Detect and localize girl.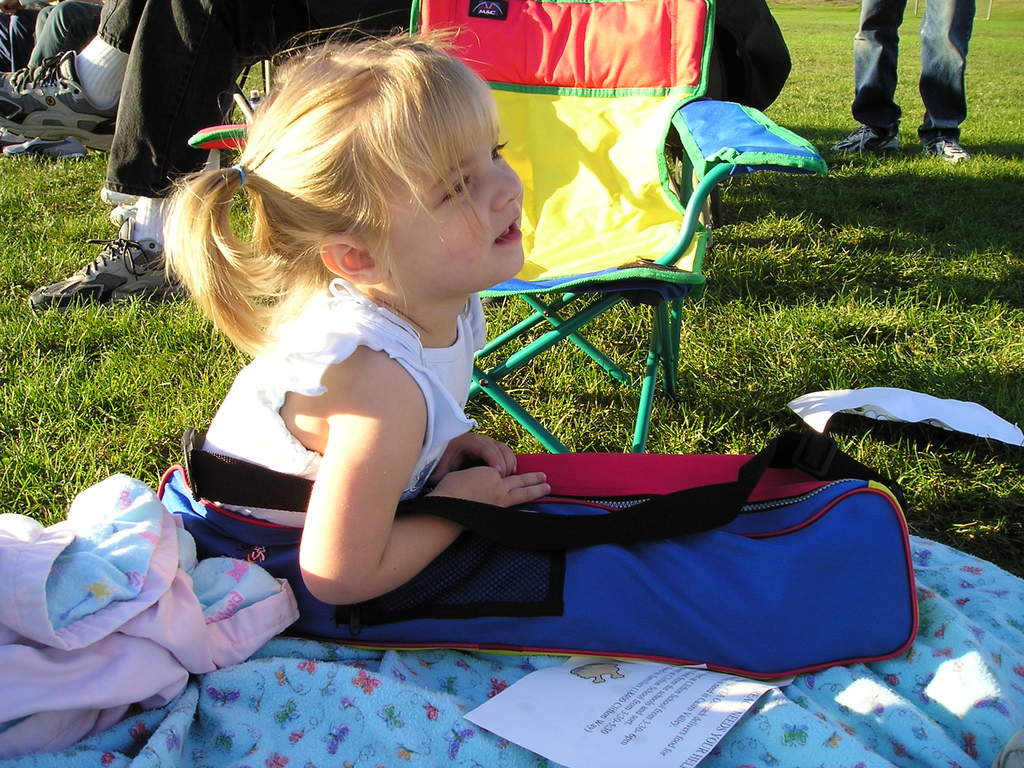
Localized at [left=152, top=17, right=578, bottom=646].
